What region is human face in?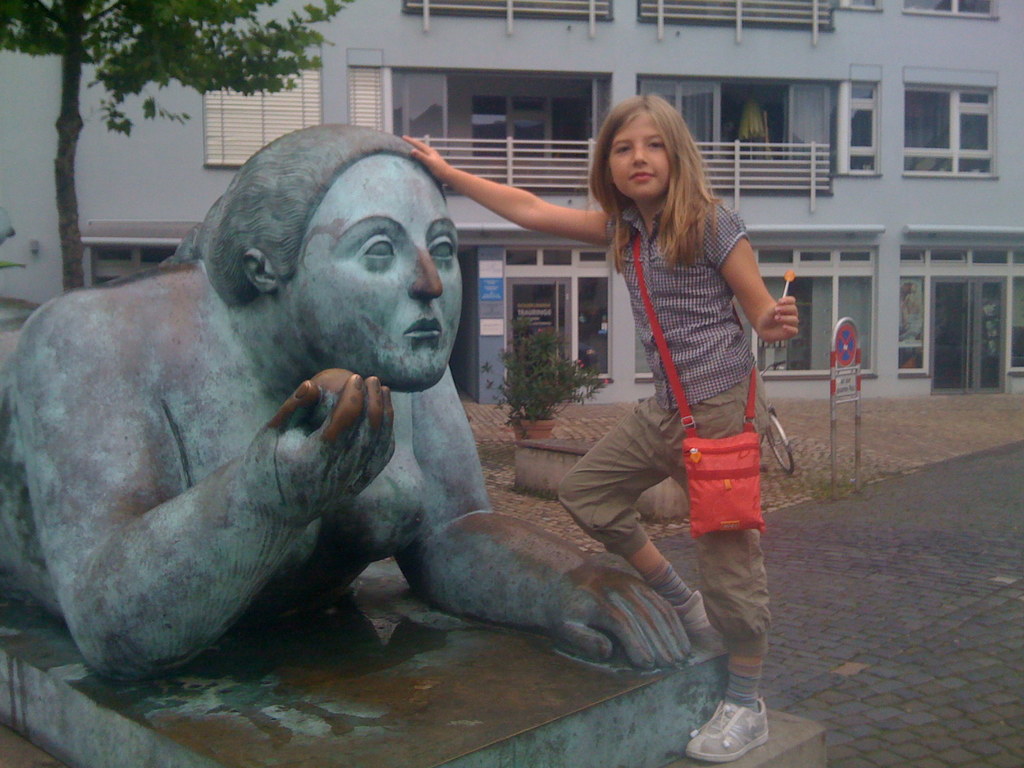
287, 150, 464, 388.
